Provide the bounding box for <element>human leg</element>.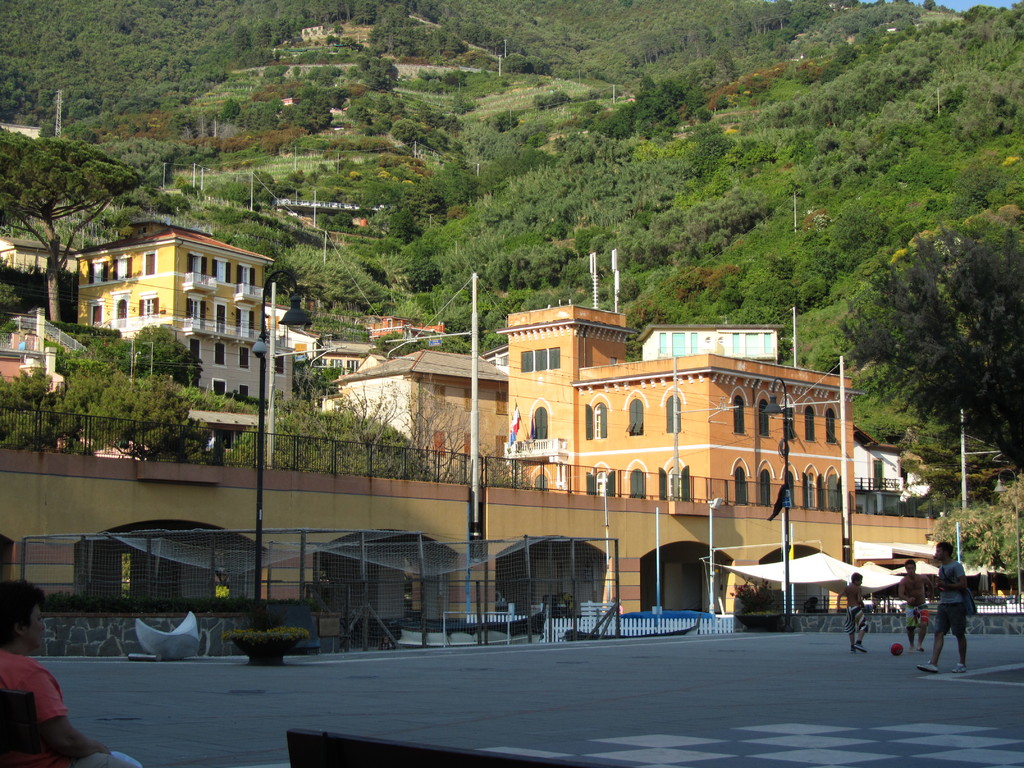
x1=919 y1=605 x2=951 y2=672.
